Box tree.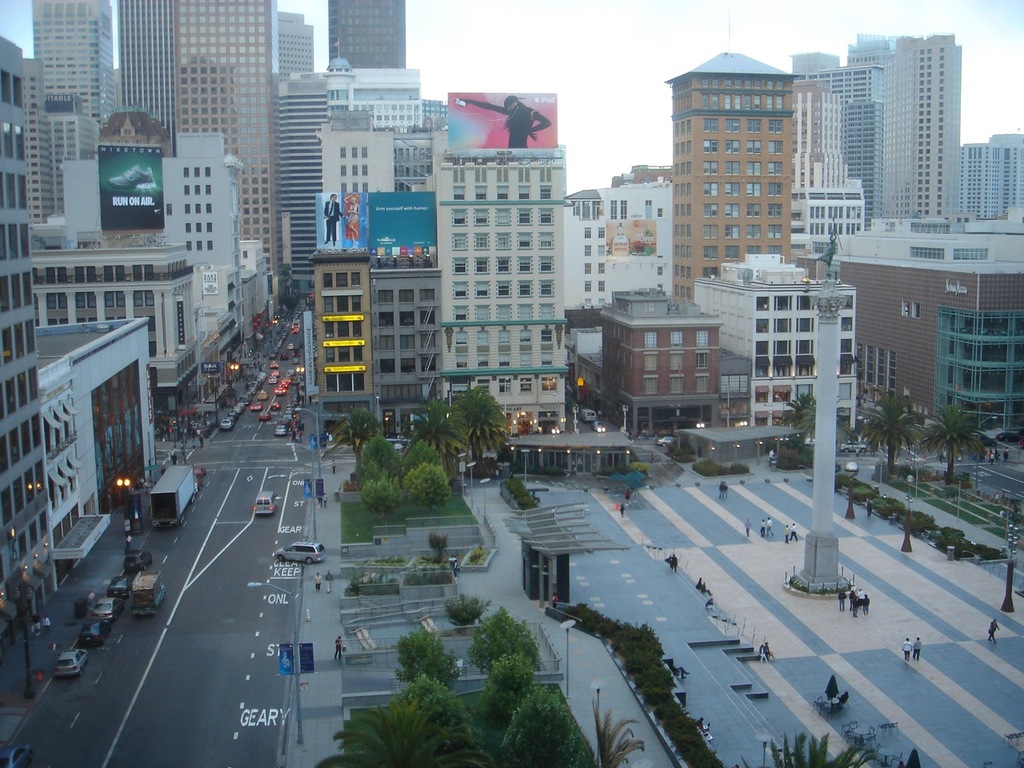
<box>862,387,918,477</box>.
